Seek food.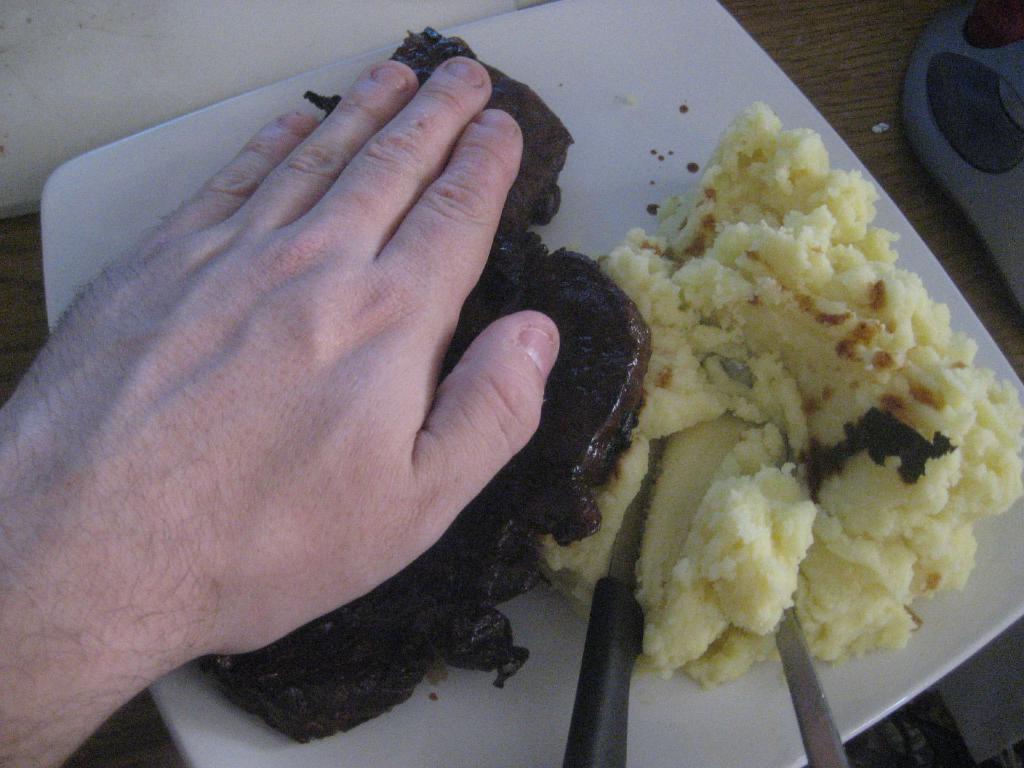
[550, 104, 1017, 685].
